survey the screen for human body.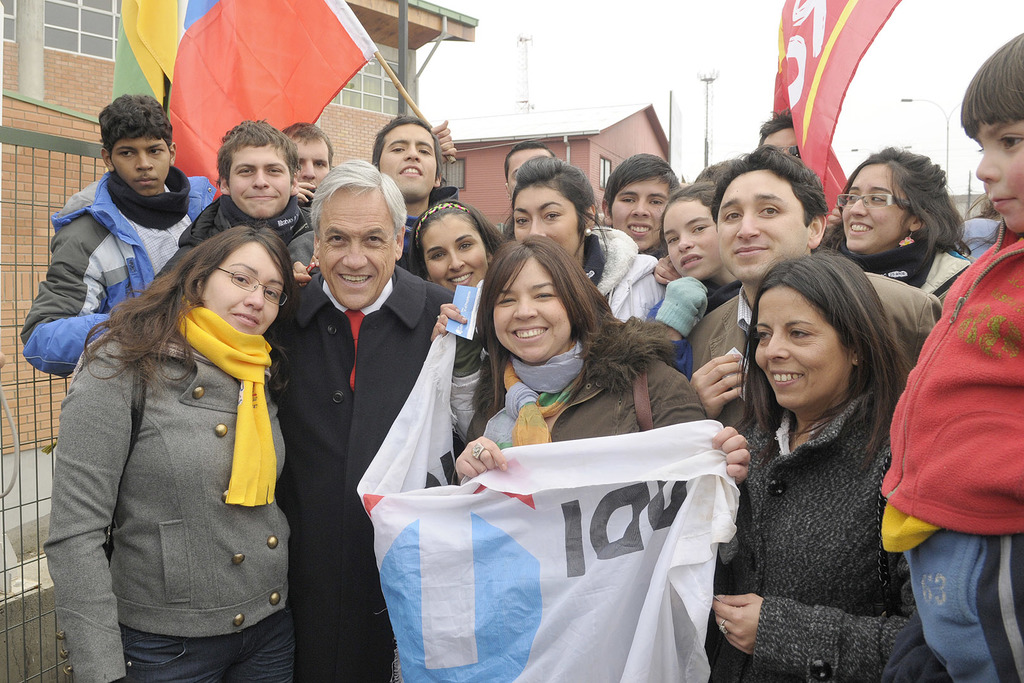
Survey found: {"left": 639, "top": 176, "right": 753, "bottom": 338}.
